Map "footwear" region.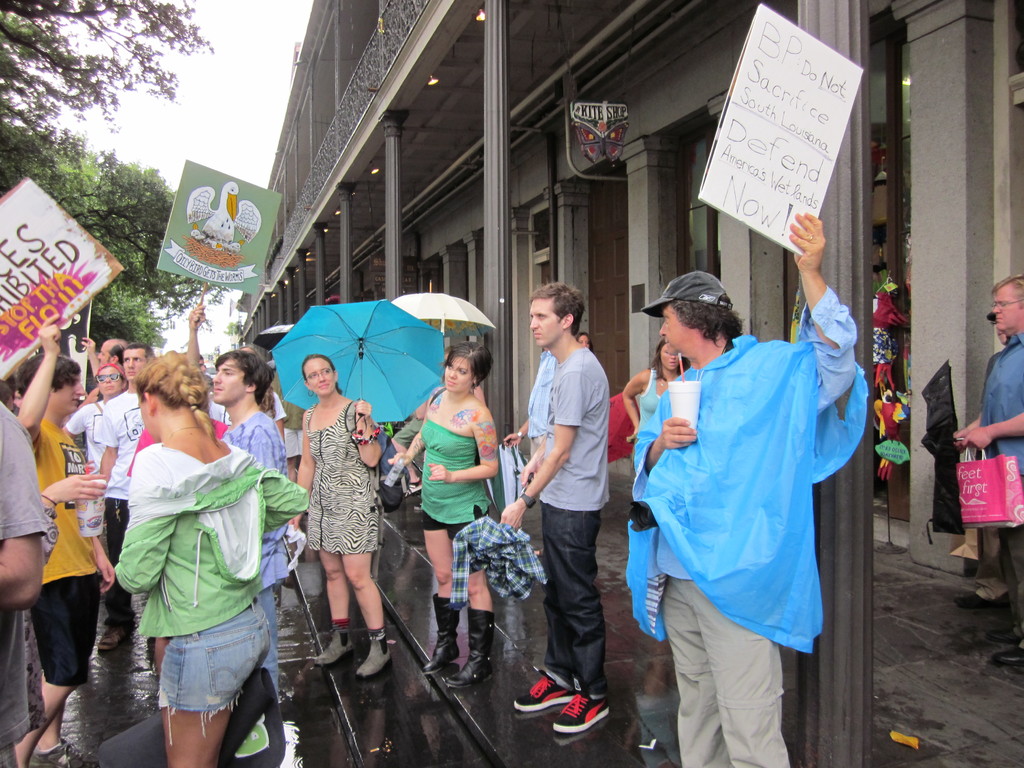
Mapped to {"left": 983, "top": 621, "right": 1023, "bottom": 644}.
